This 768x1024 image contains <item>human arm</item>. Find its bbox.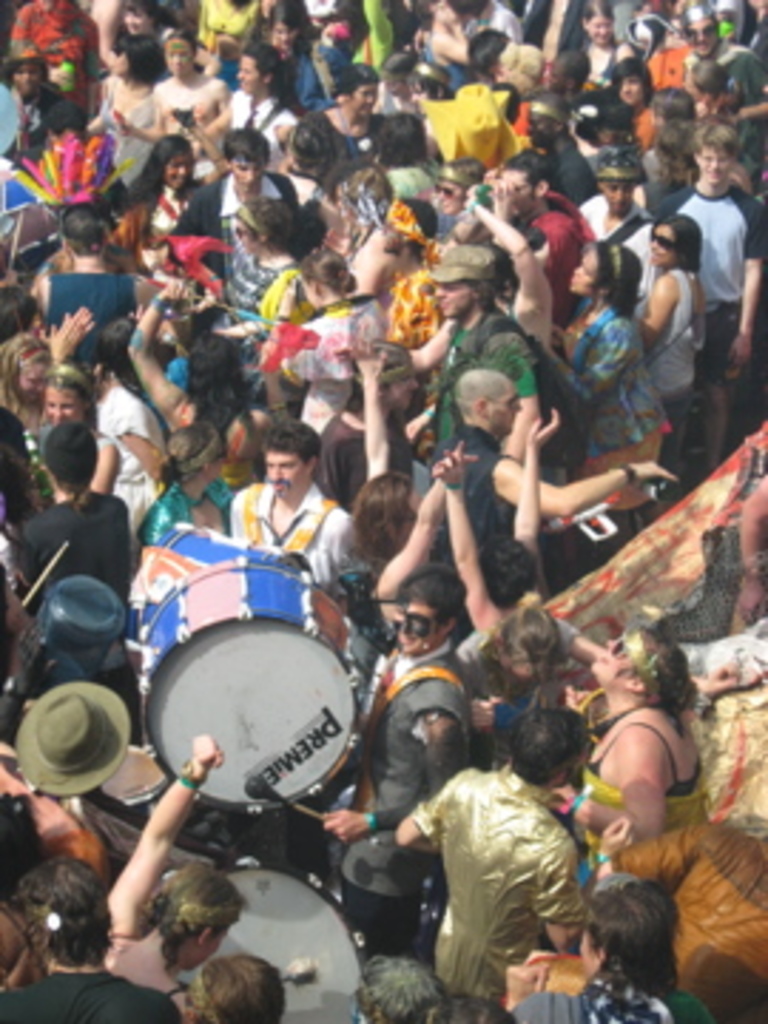
(125,273,188,421).
